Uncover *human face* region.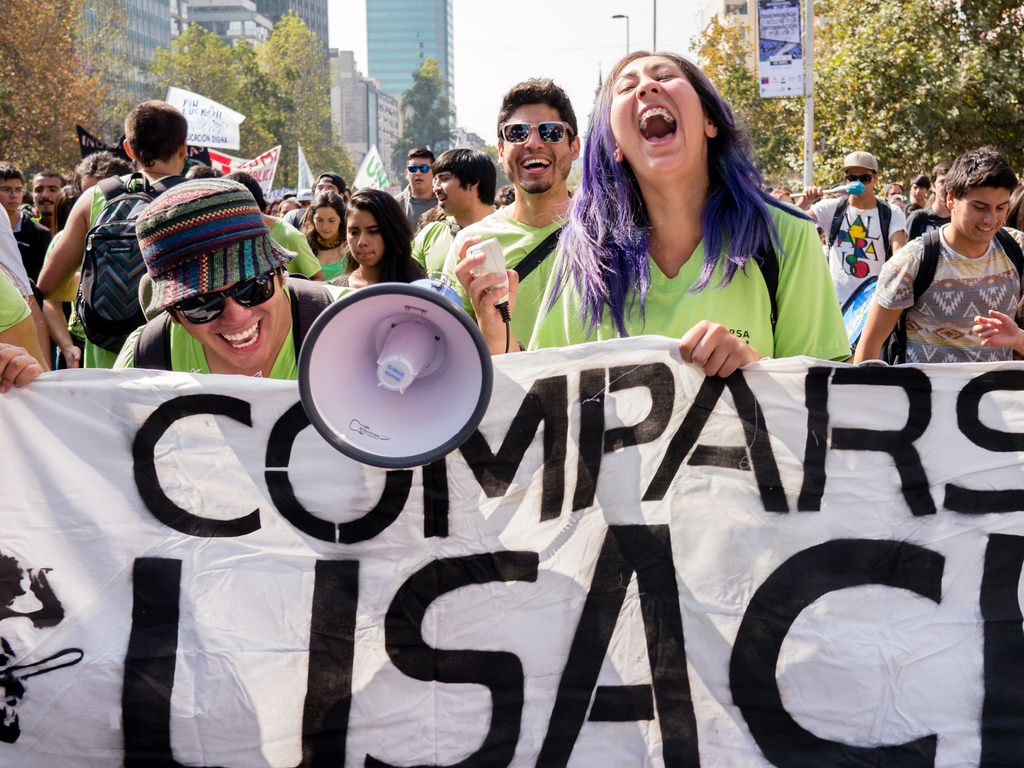
Uncovered: (x1=607, y1=54, x2=722, y2=164).
